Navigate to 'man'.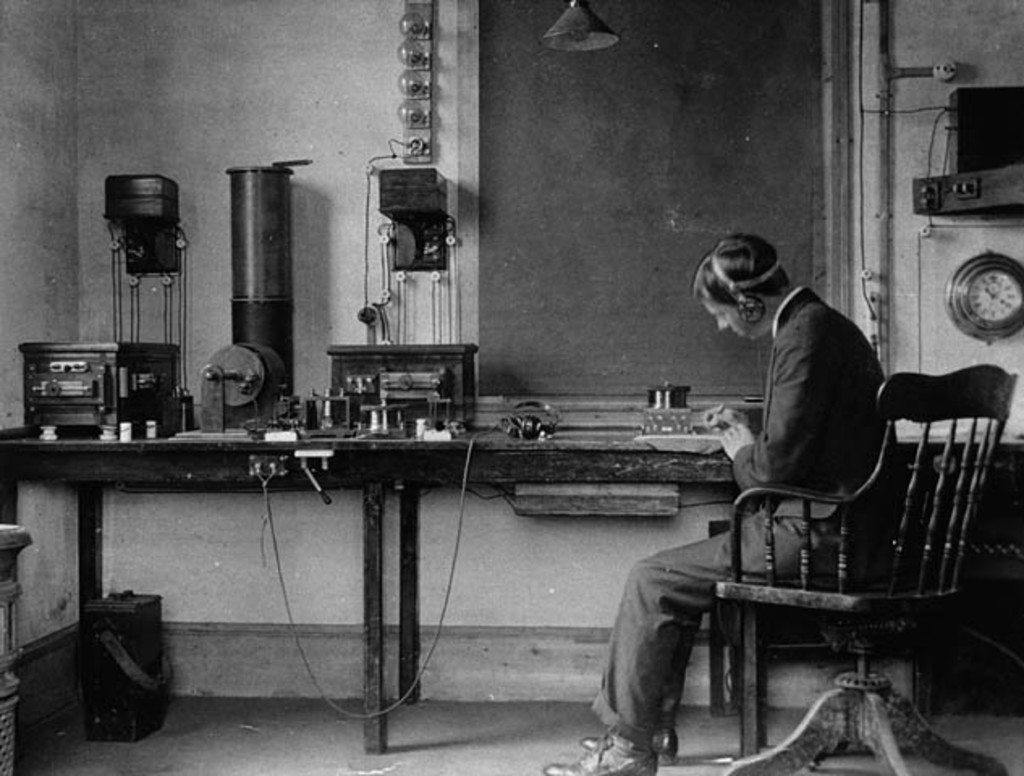
Navigation target: x1=535, y1=233, x2=908, y2=774.
